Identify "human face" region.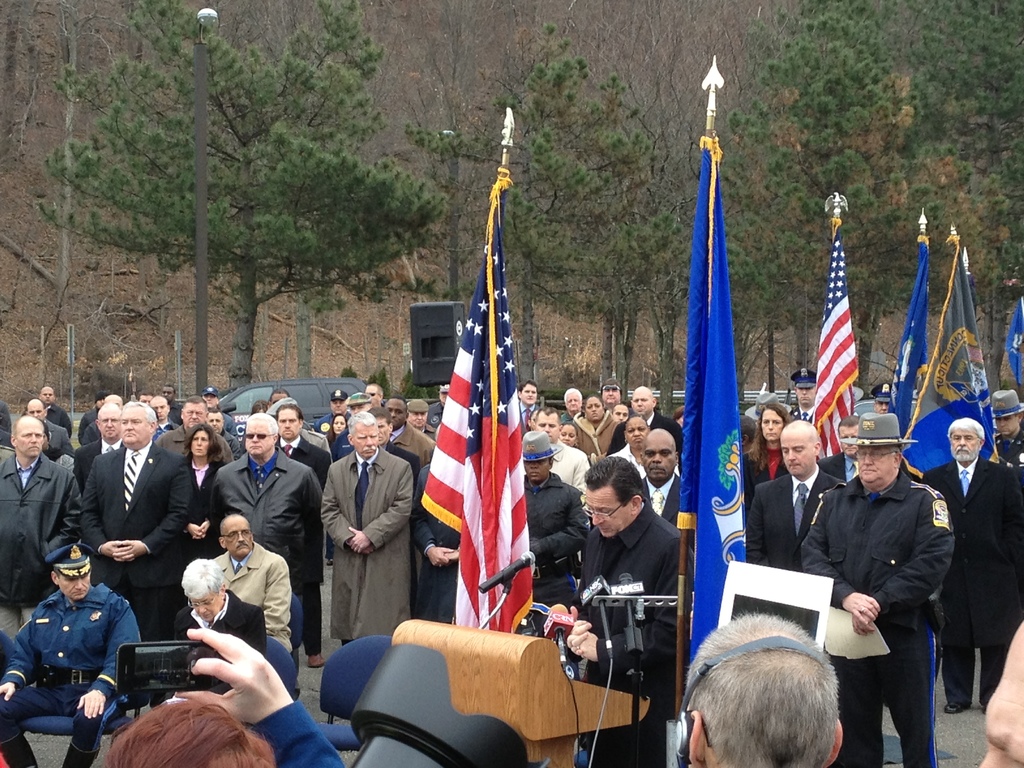
Region: (x1=611, y1=406, x2=630, y2=422).
